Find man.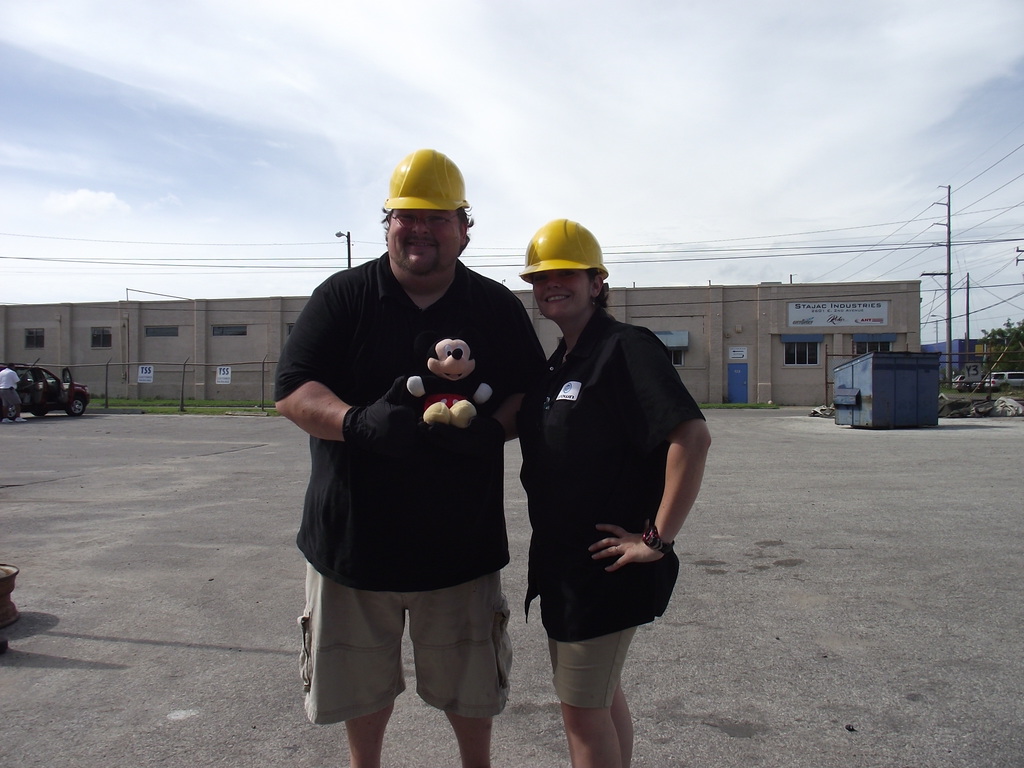
left=280, top=152, right=534, bottom=767.
